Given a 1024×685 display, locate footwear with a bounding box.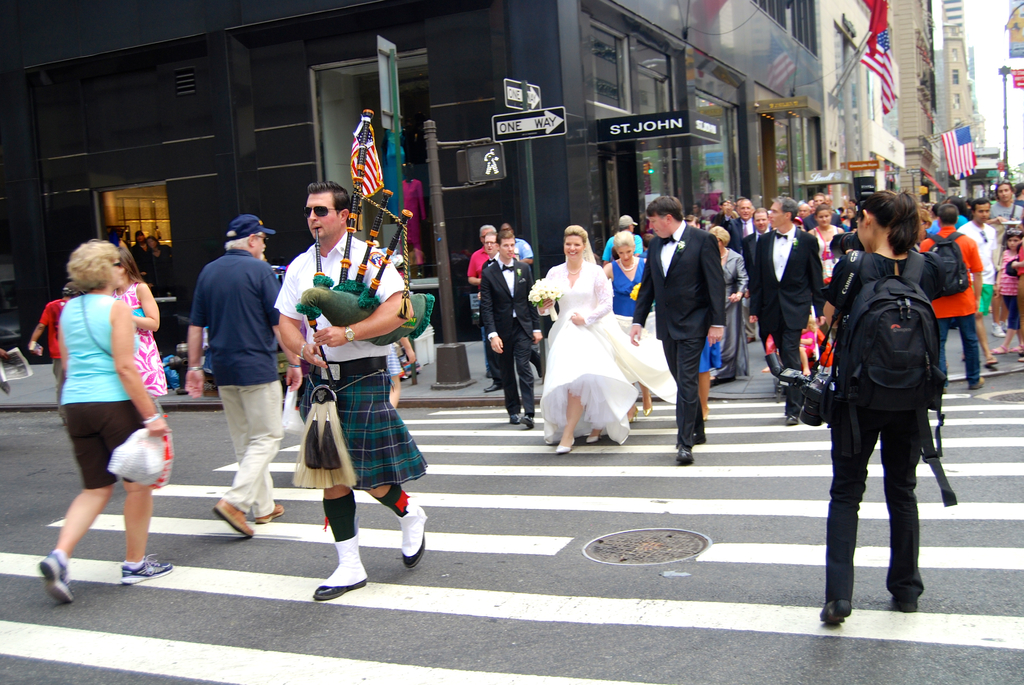
Located: region(988, 343, 1005, 355).
